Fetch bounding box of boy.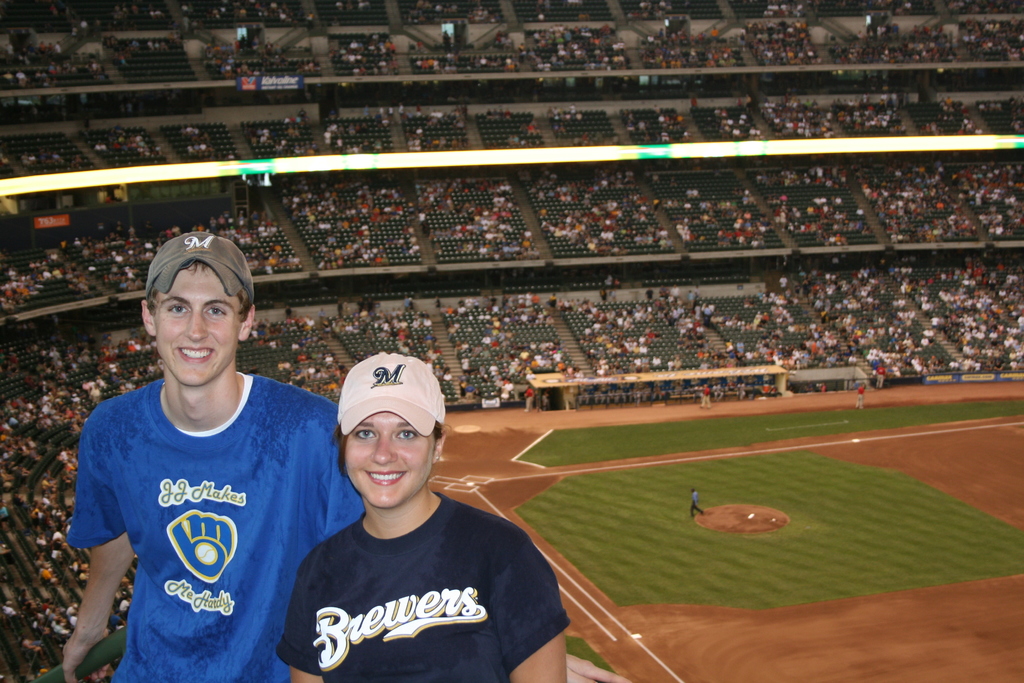
Bbox: {"x1": 57, "y1": 237, "x2": 363, "y2": 682}.
